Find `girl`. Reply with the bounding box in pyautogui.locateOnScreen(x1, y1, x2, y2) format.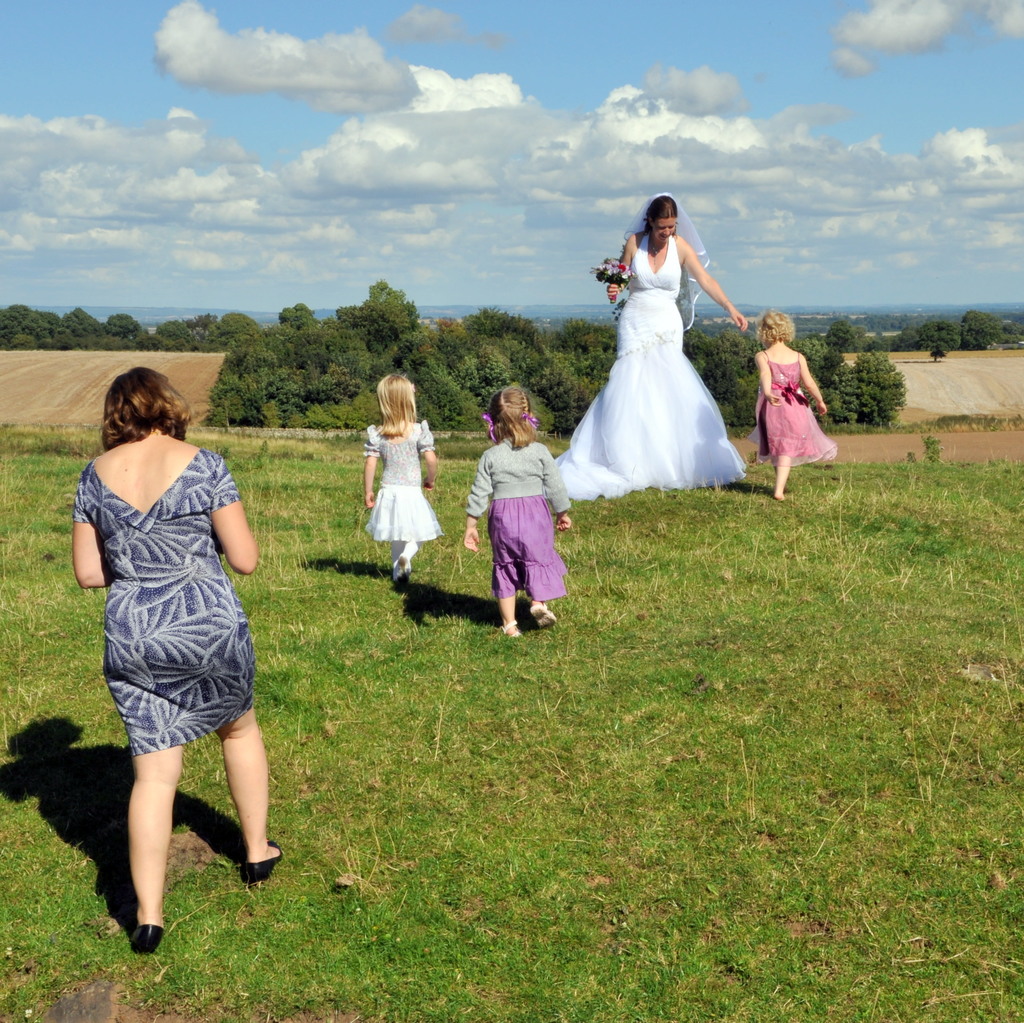
pyautogui.locateOnScreen(461, 385, 579, 638).
